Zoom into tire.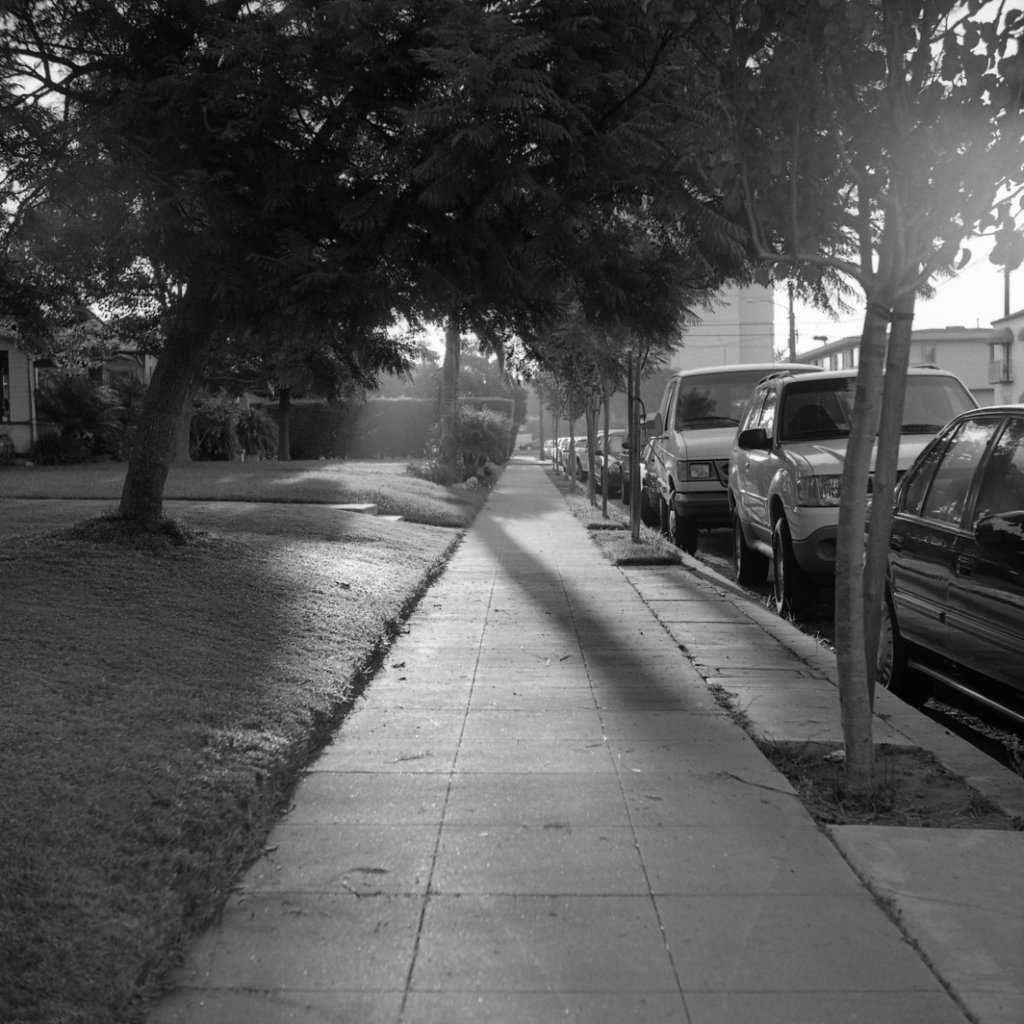
Zoom target: {"x1": 639, "y1": 487, "x2": 650, "y2": 527}.
